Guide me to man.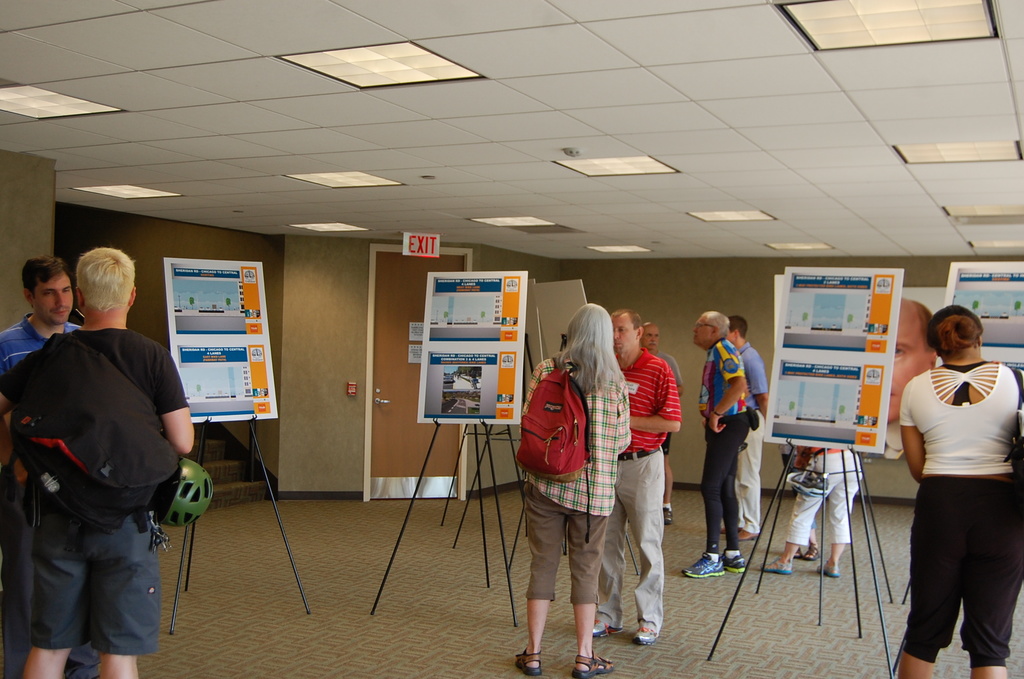
Guidance: box=[678, 307, 753, 580].
